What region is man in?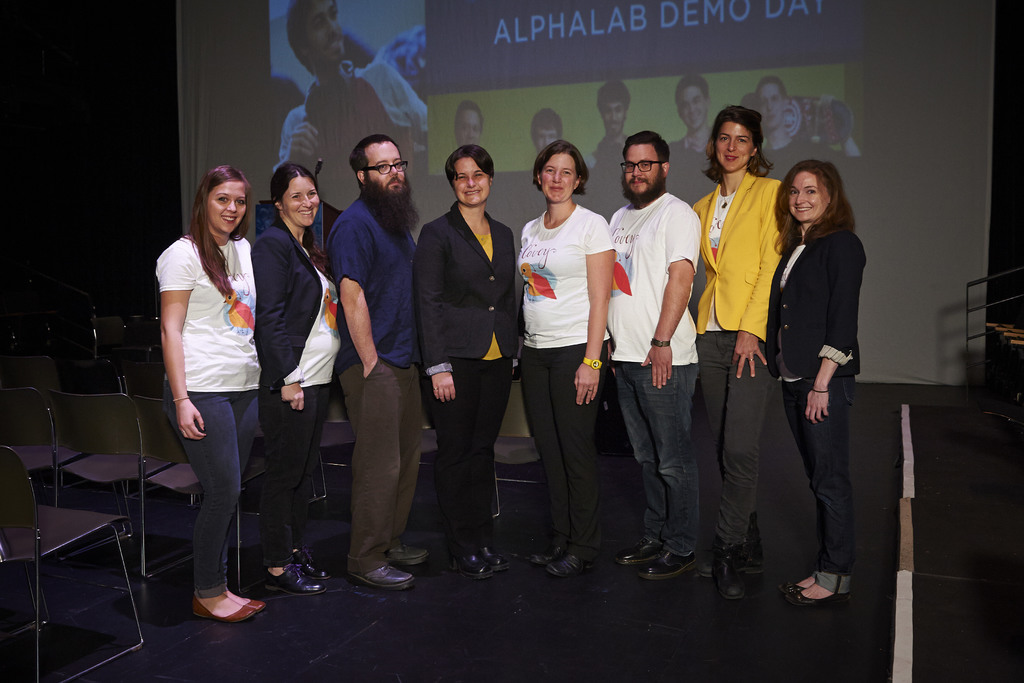
752/72/819/161.
